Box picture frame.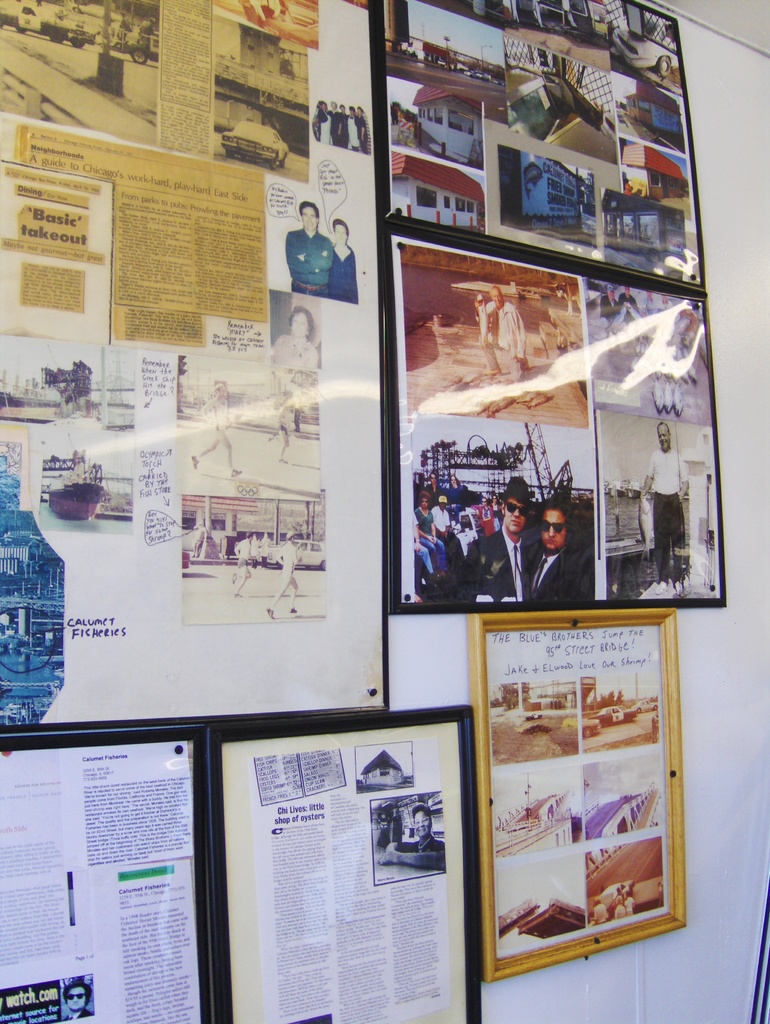
220,716,486,1023.
